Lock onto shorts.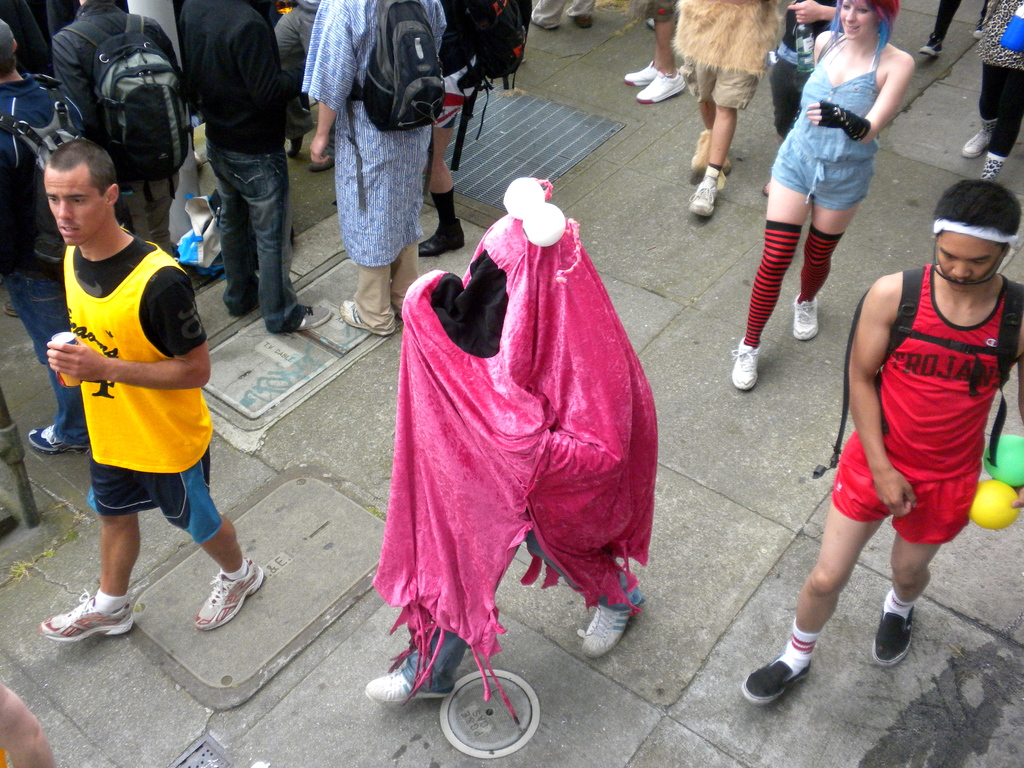
Locked: BBox(825, 434, 969, 544).
